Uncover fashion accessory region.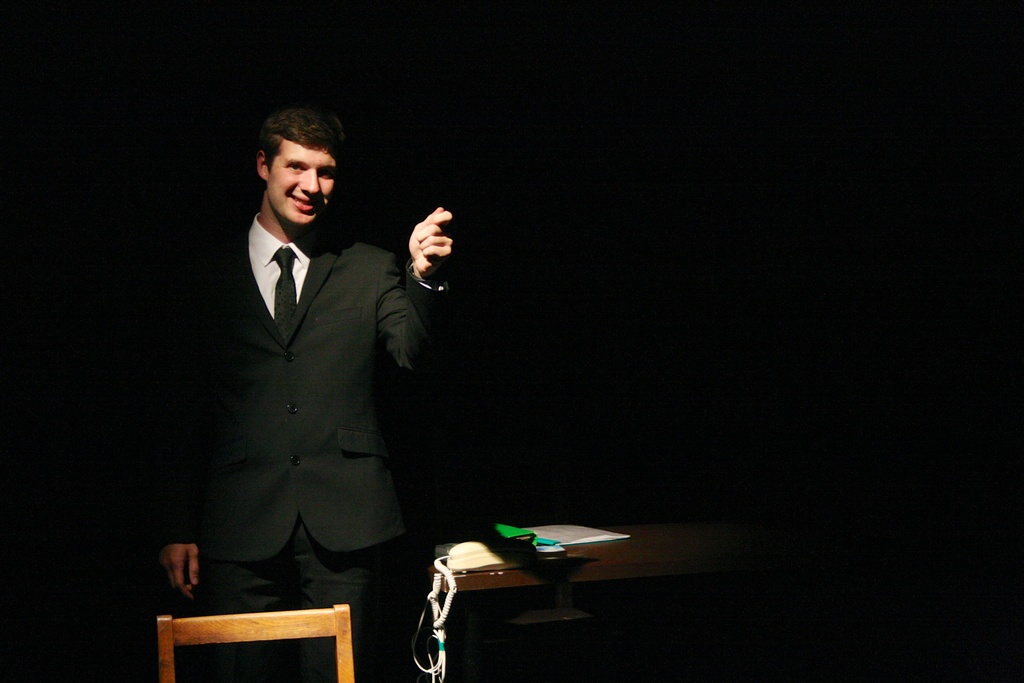
Uncovered: left=273, top=247, right=300, bottom=347.
